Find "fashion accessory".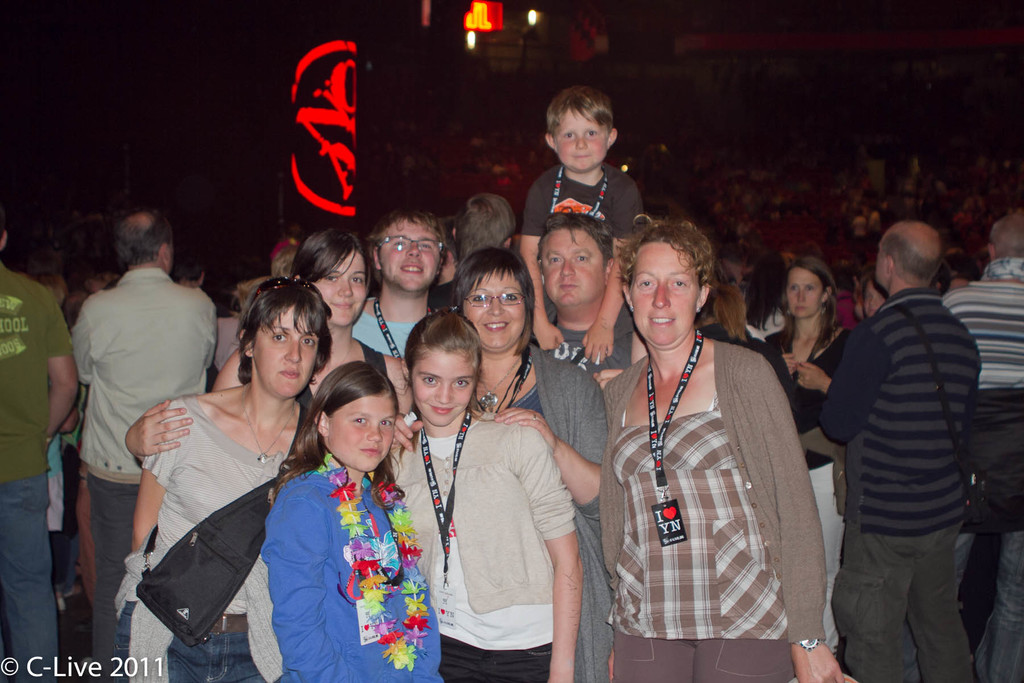
(790,638,826,655).
